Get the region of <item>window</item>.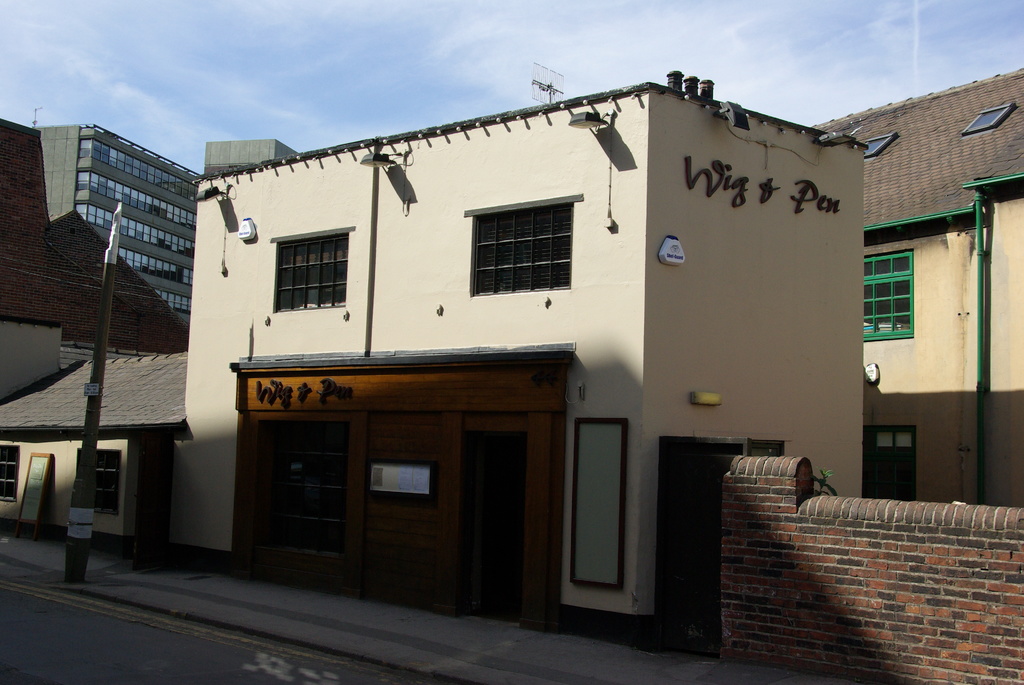
pyautogui.locateOnScreen(461, 193, 584, 295).
